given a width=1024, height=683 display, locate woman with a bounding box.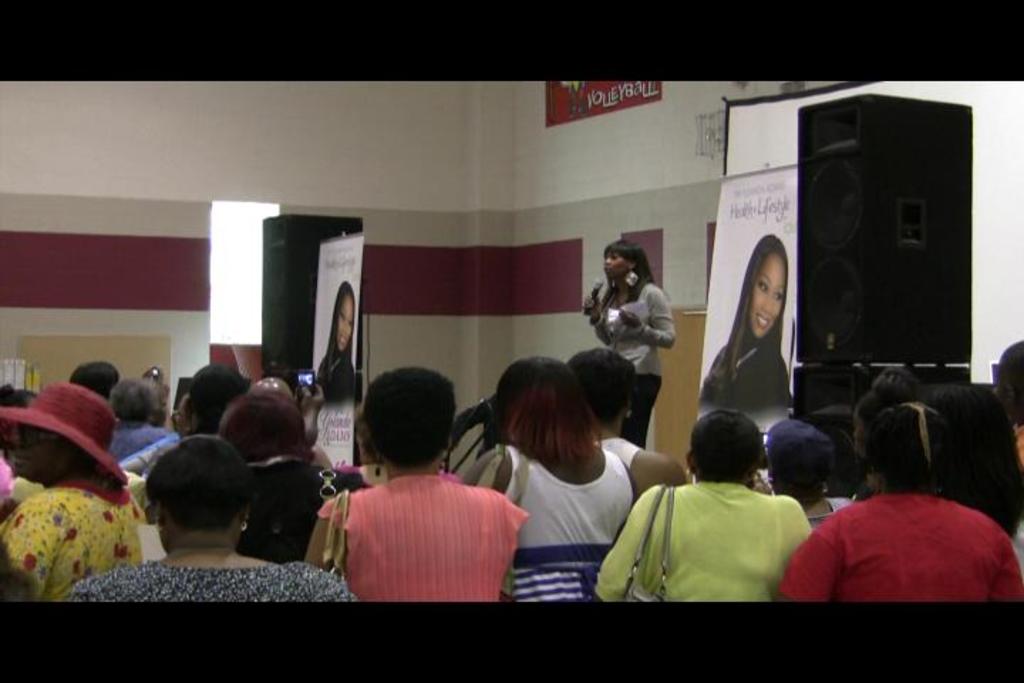
Located: <bbox>586, 235, 674, 451</bbox>.
